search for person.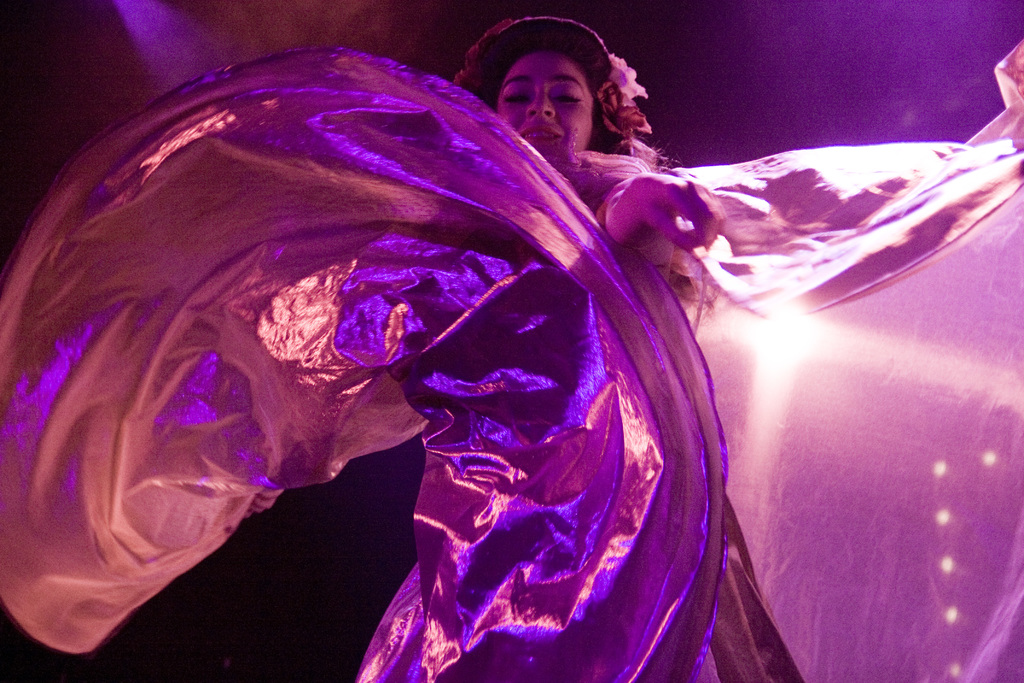
Found at box(1, 18, 822, 682).
